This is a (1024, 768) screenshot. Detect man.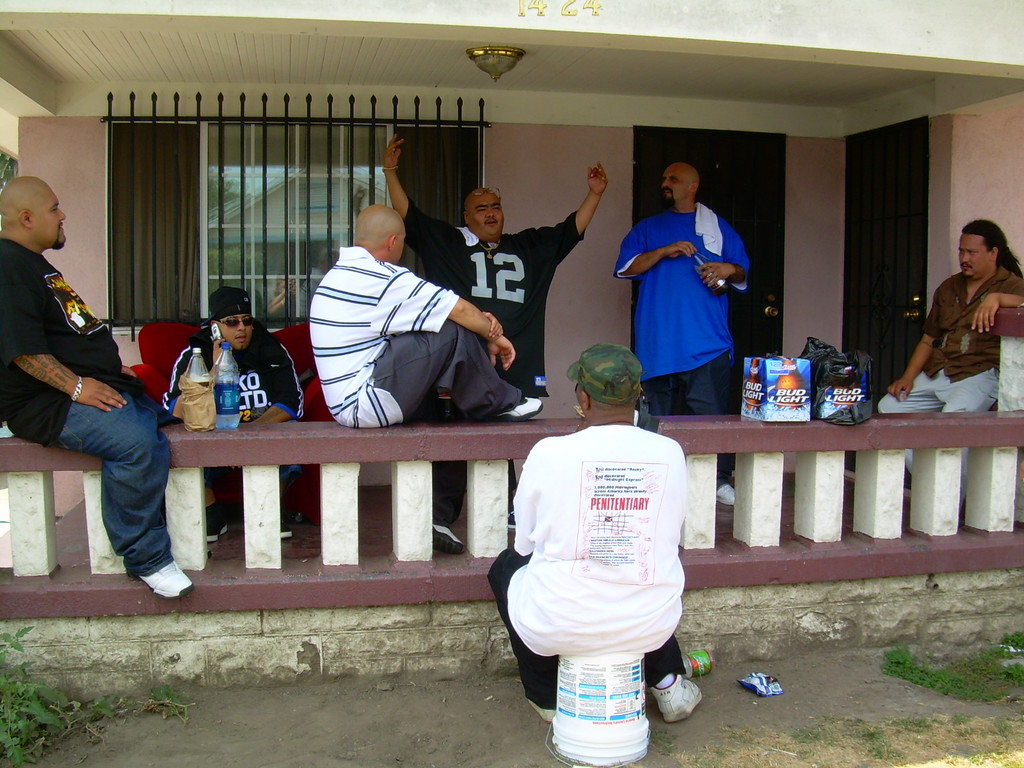
locate(488, 339, 703, 726).
